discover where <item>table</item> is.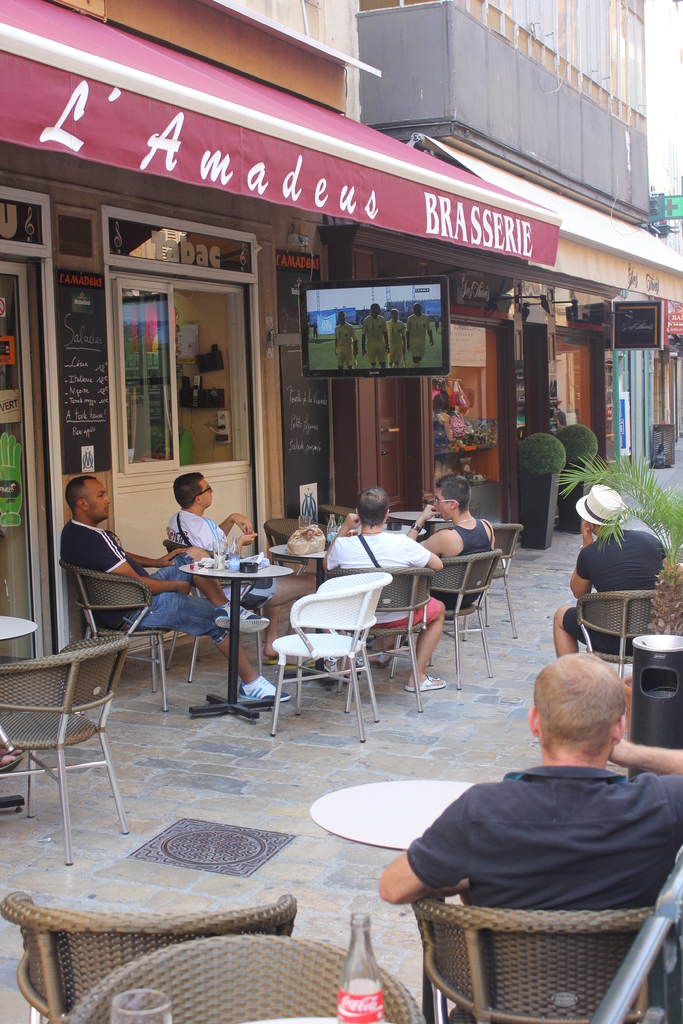
Discovered at 177, 557, 289, 717.
